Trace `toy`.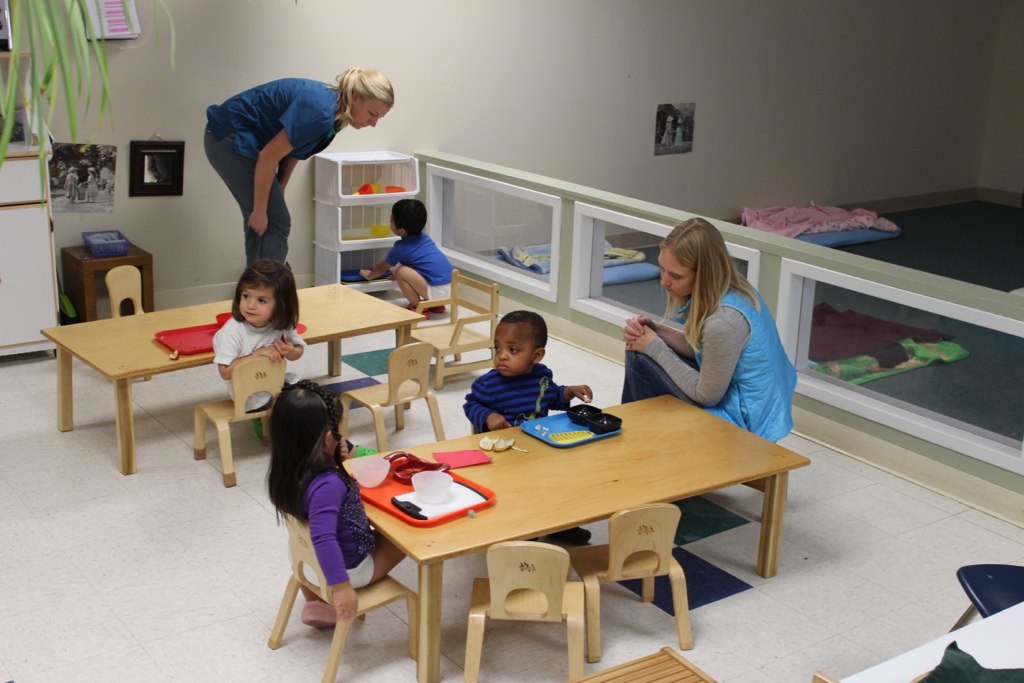
Traced to locate(569, 498, 696, 659).
